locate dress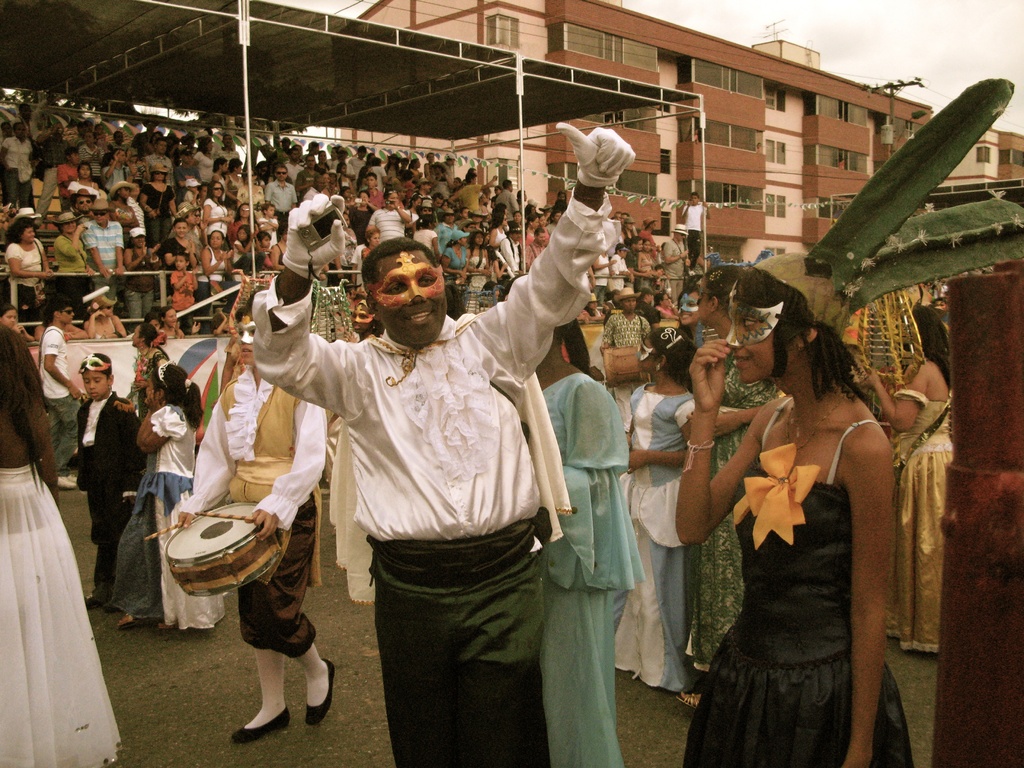
{"x1": 614, "y1": 382, "x2": 702, "y2": 691}
